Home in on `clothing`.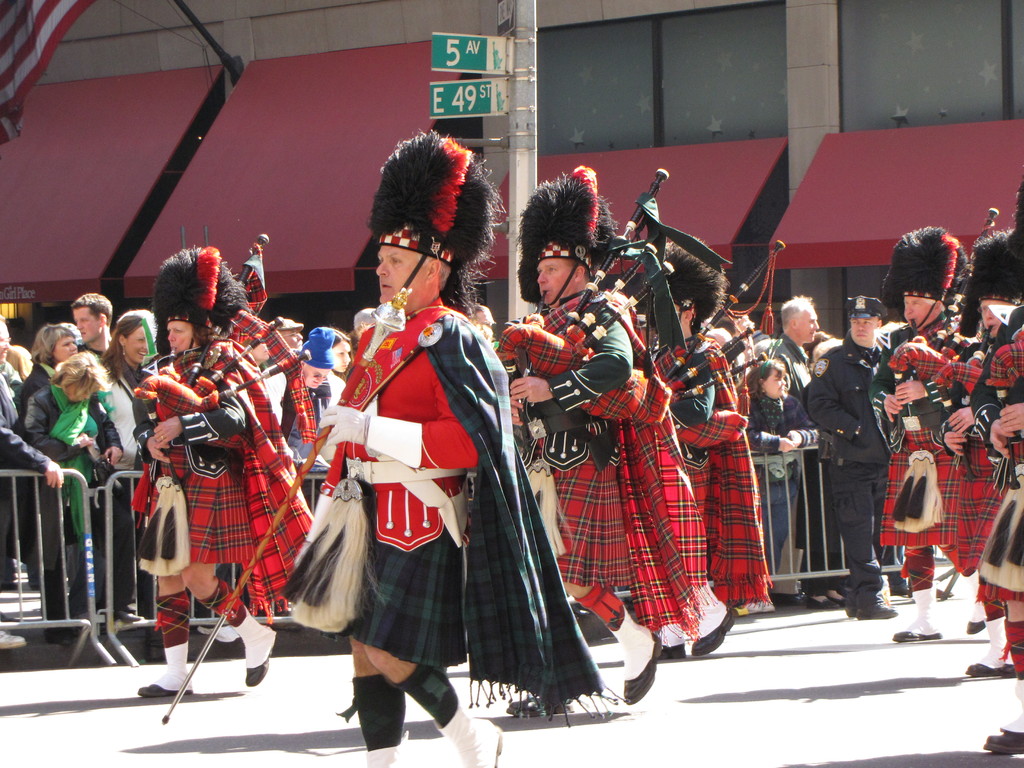
Homed in at region(0, 362, 51, 589).
